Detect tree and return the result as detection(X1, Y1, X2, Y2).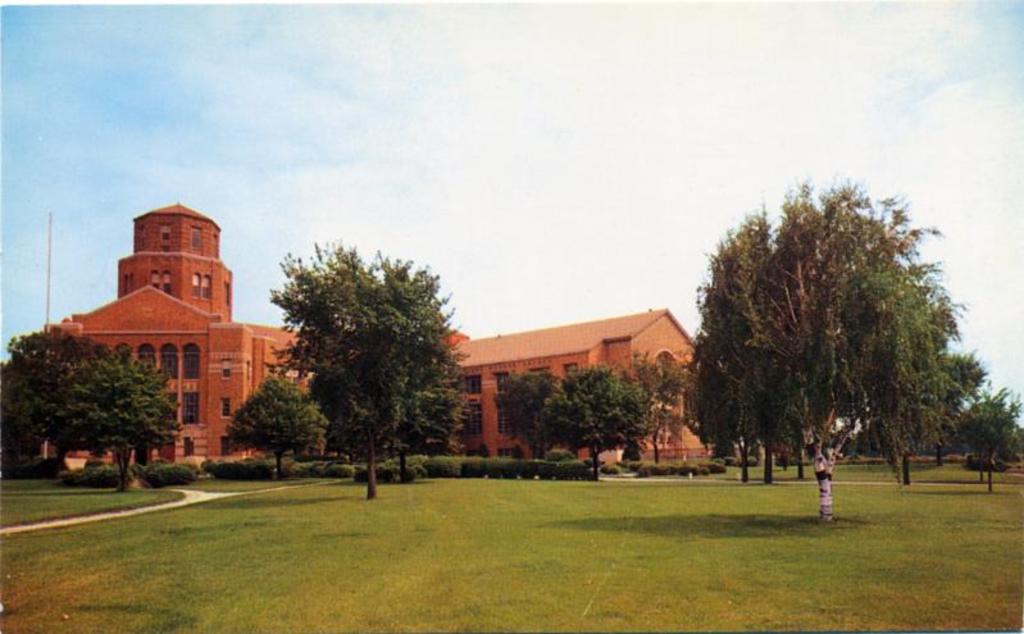
detection(222, 373, 331, 485).
